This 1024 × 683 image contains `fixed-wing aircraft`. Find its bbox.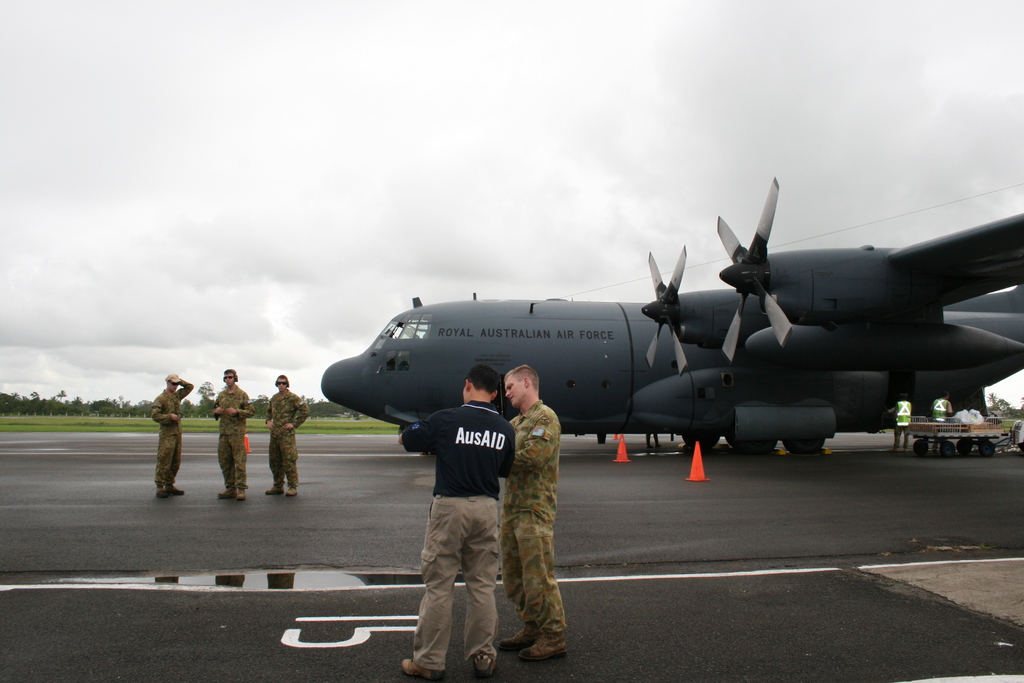
323 178 1023 457.
